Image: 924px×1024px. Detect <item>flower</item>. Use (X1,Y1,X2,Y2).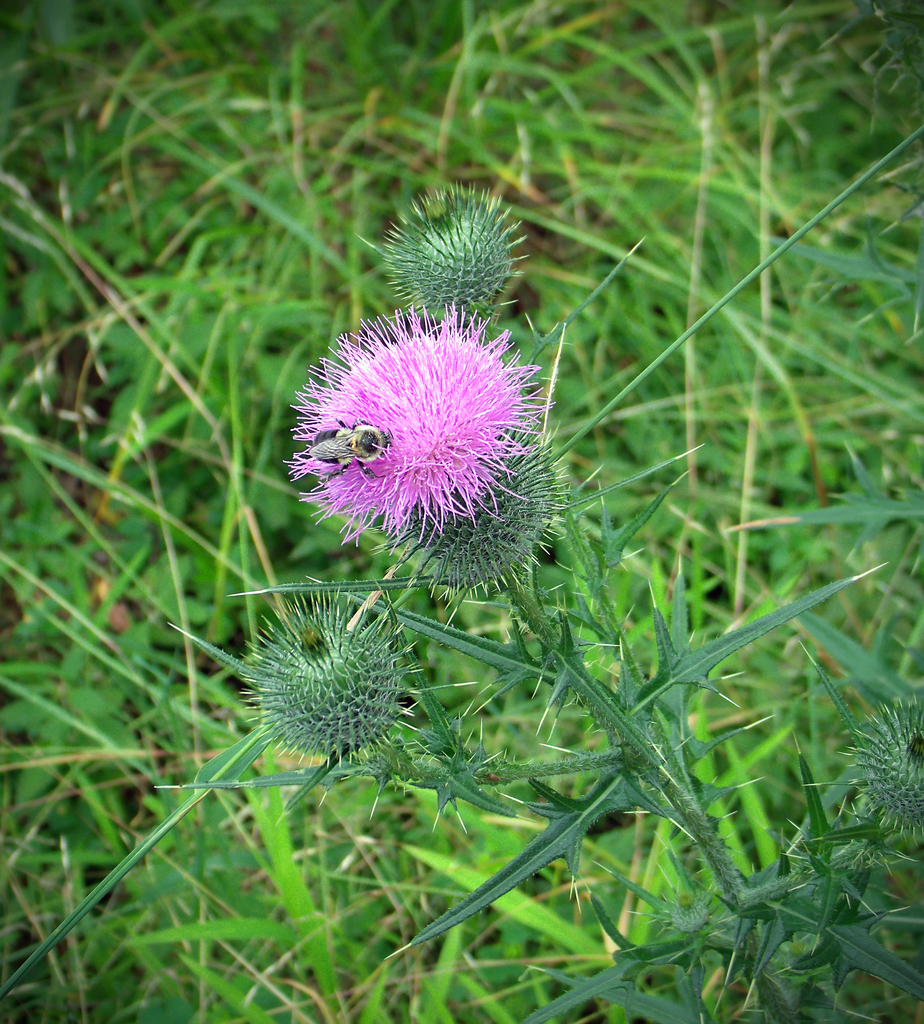
(261,296,549,548).
